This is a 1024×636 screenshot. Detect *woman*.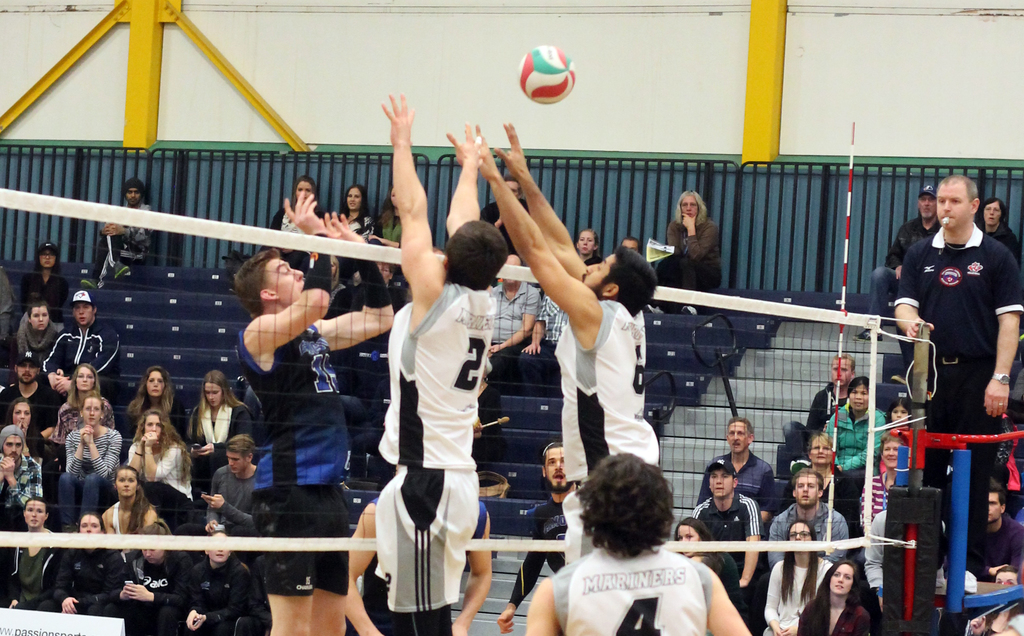
0/493/60/601.
